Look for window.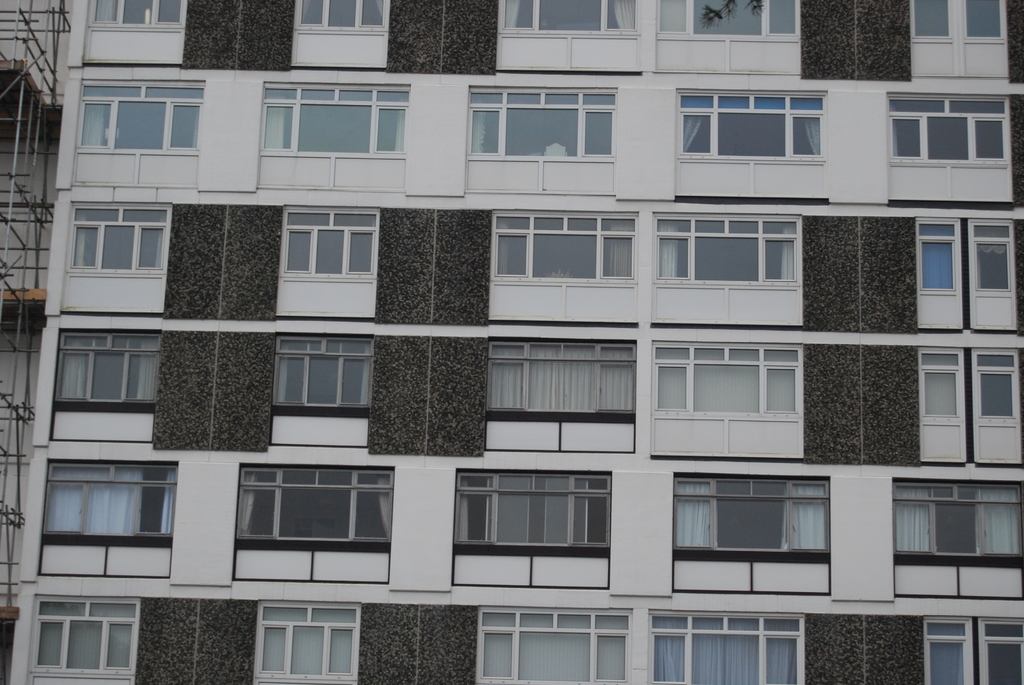
Found: <region>73, 71, 203, 159</region>.
